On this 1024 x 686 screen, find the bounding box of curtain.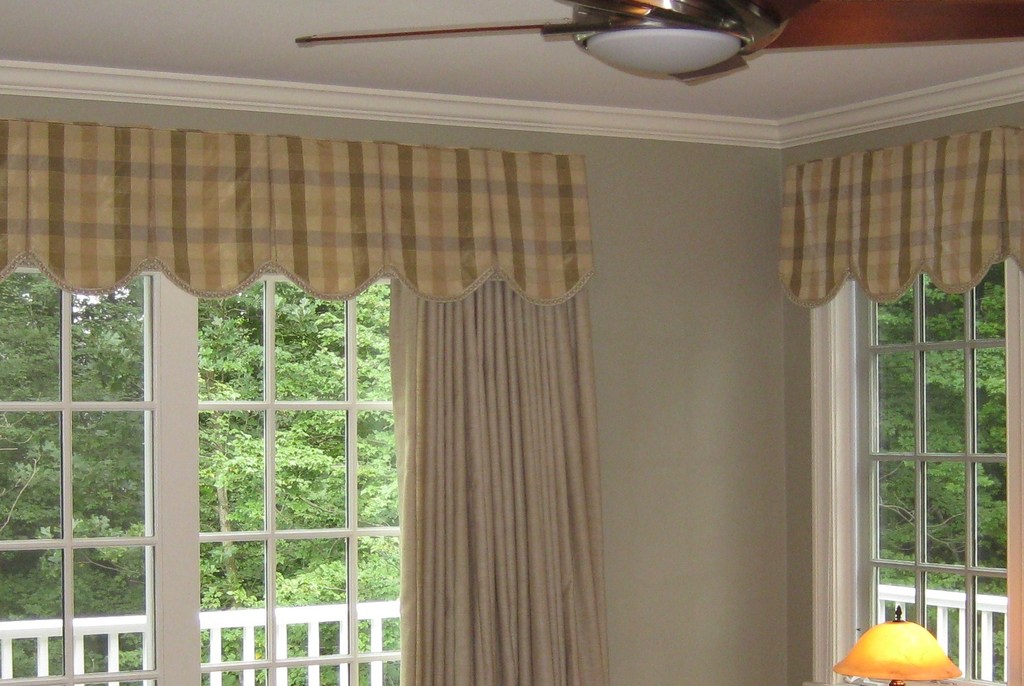
Bounding box: region(778, 129, 1023, 307).
